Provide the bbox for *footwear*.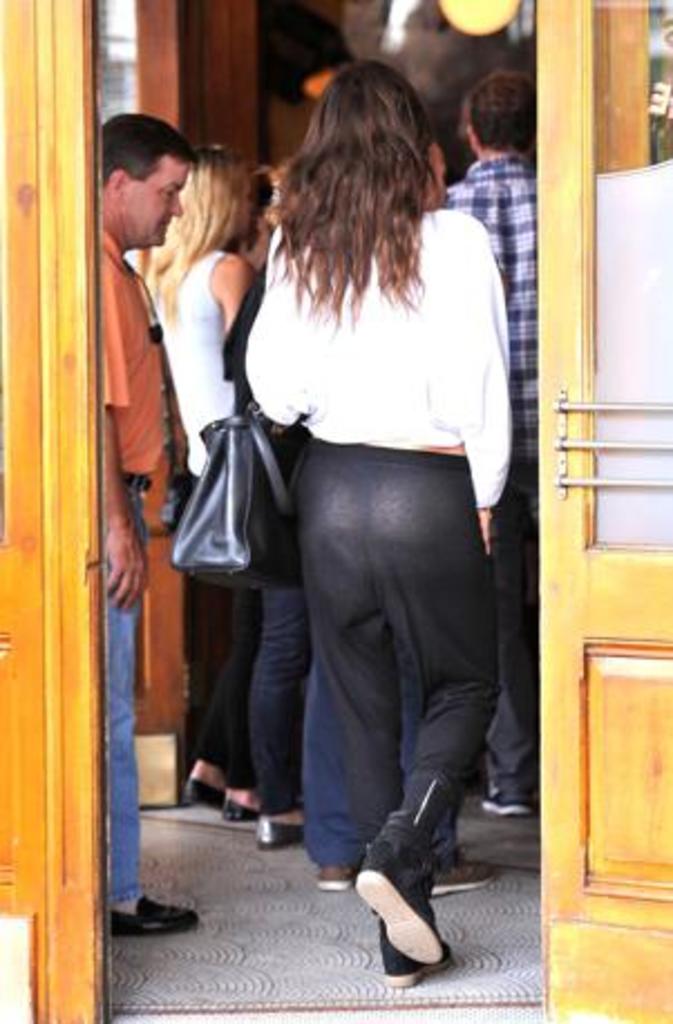
181,780,224,803.
